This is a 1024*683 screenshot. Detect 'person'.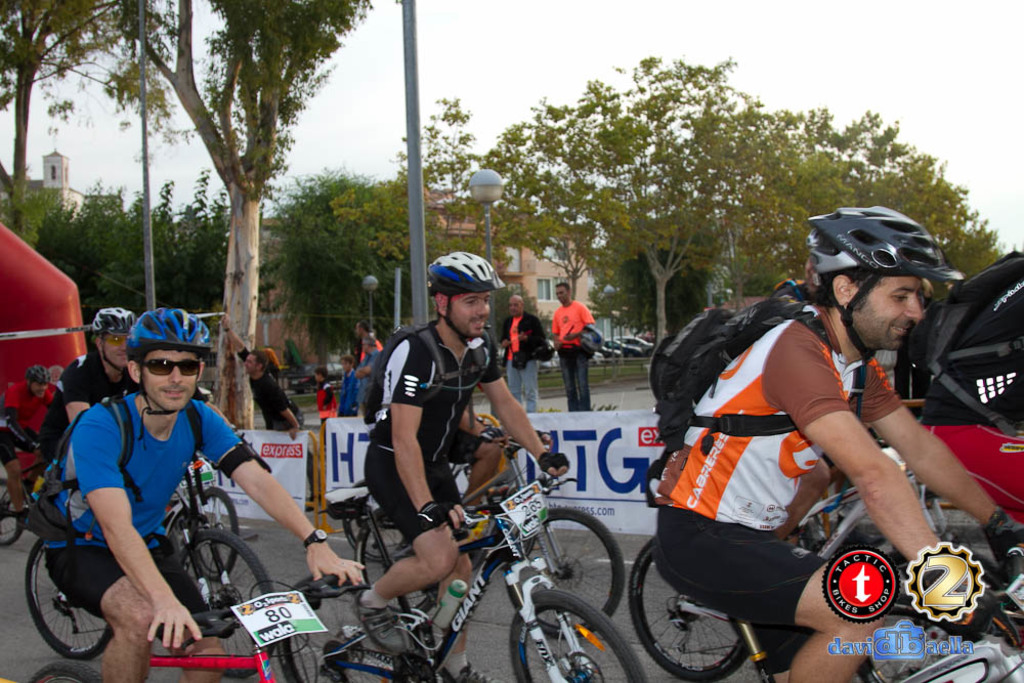
<box>502,296,546,409</box>.
